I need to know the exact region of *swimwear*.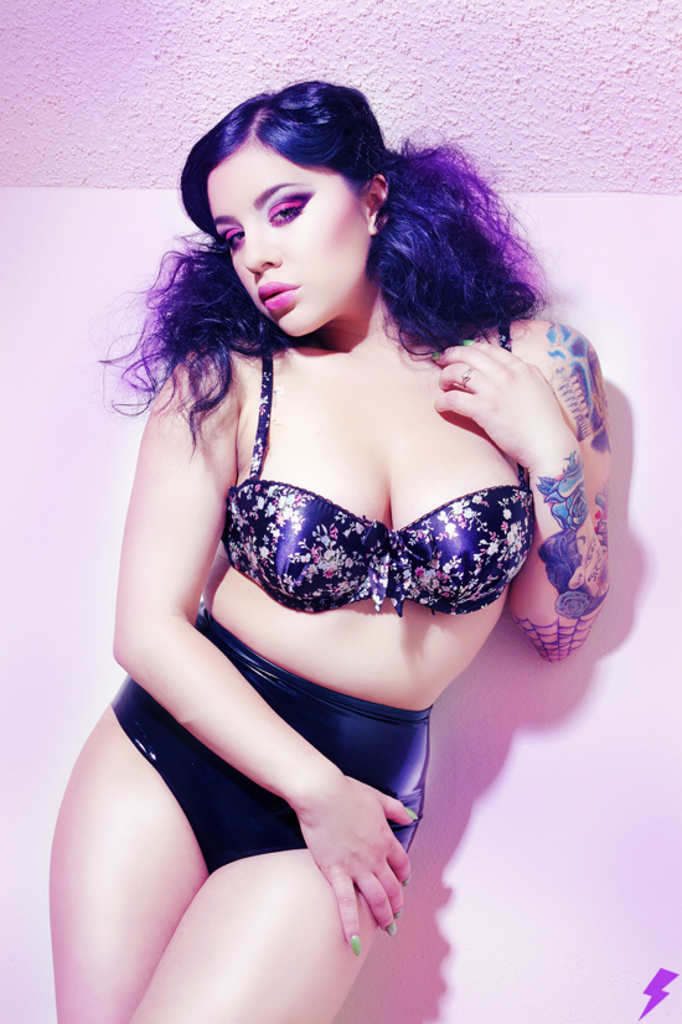
Region: left=112, top=604, right=435, bottom=876.
